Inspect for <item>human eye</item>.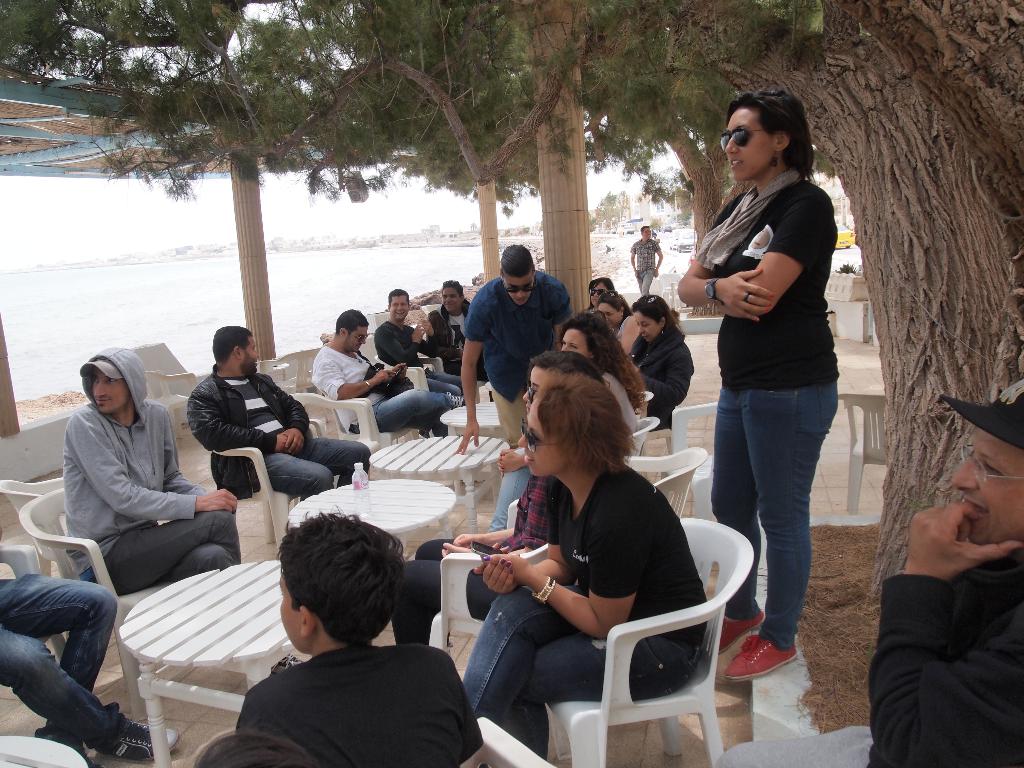
Inspection: box=[86, 376, 102, 387].
